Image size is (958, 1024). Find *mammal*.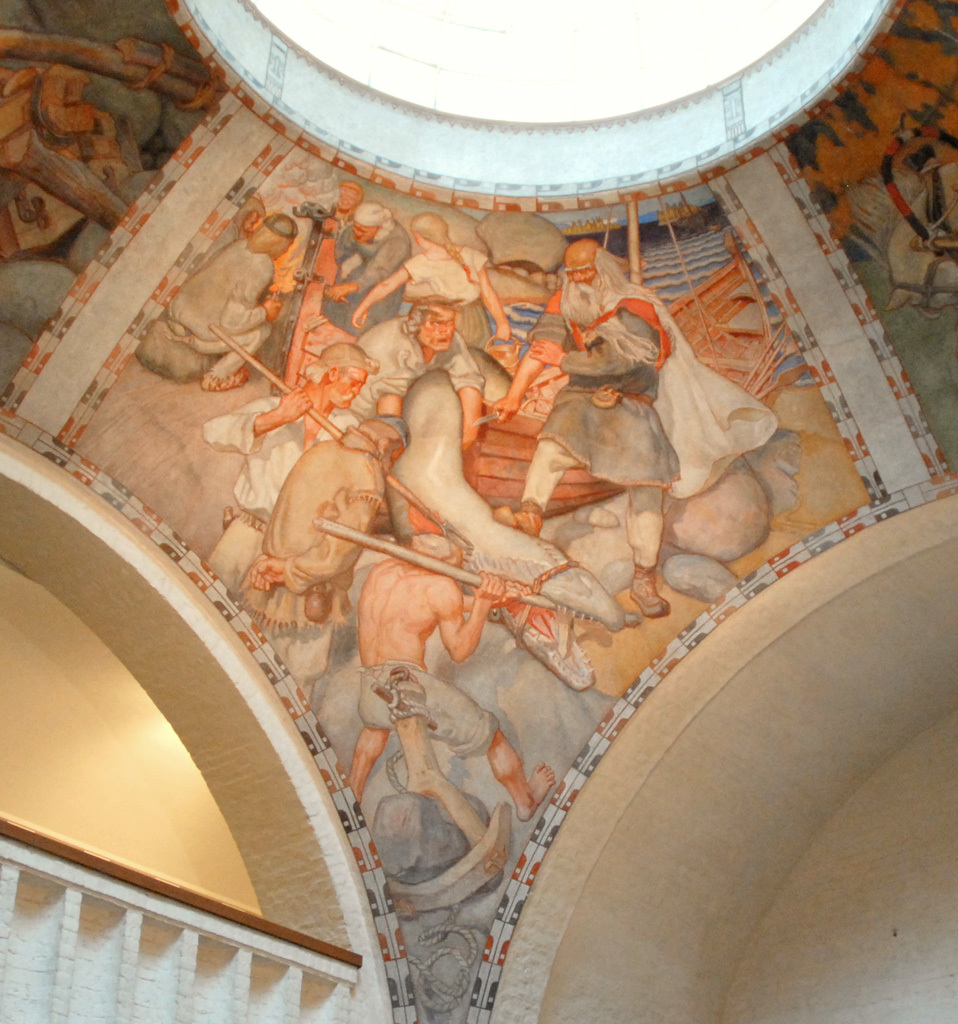
(239, 420, 409, 628).
